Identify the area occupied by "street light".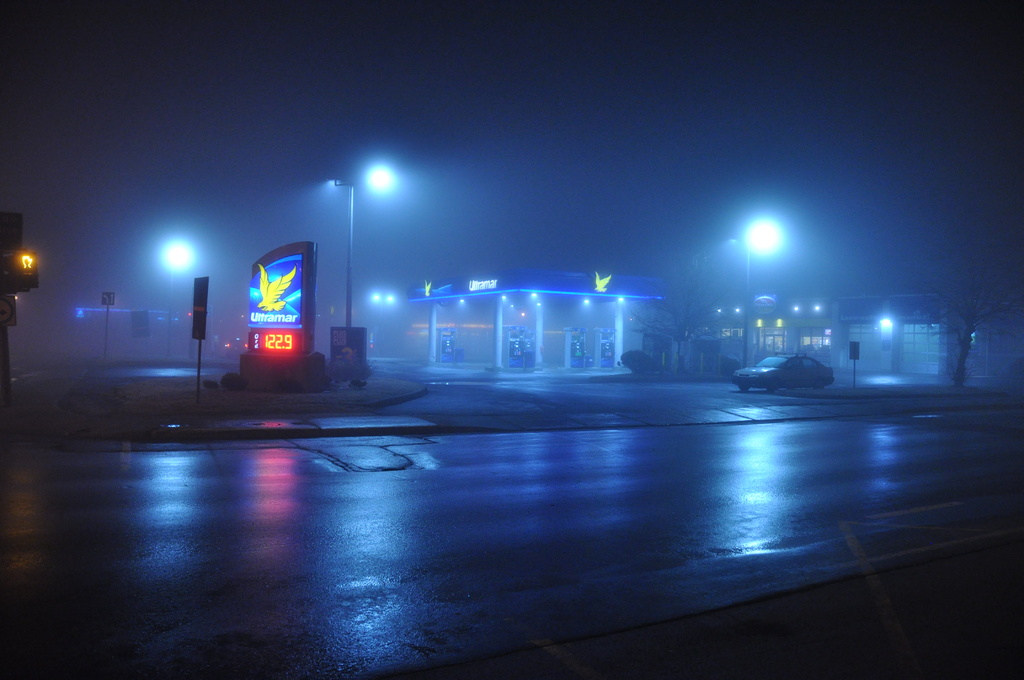
Area: 740 216 788 375.
